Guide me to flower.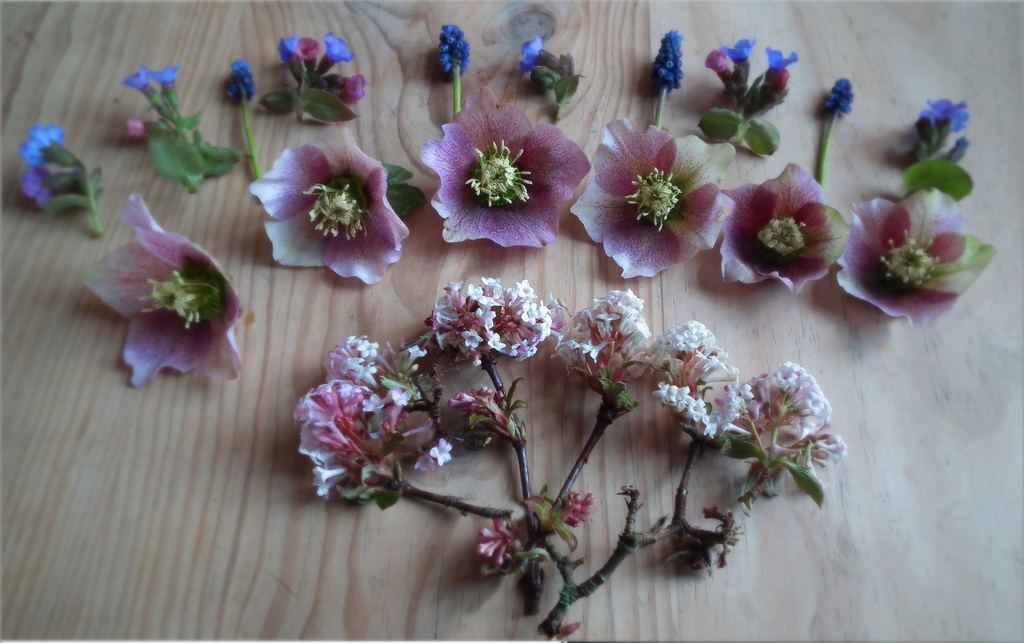
Guidance: box(557, 489, 598, 525).
